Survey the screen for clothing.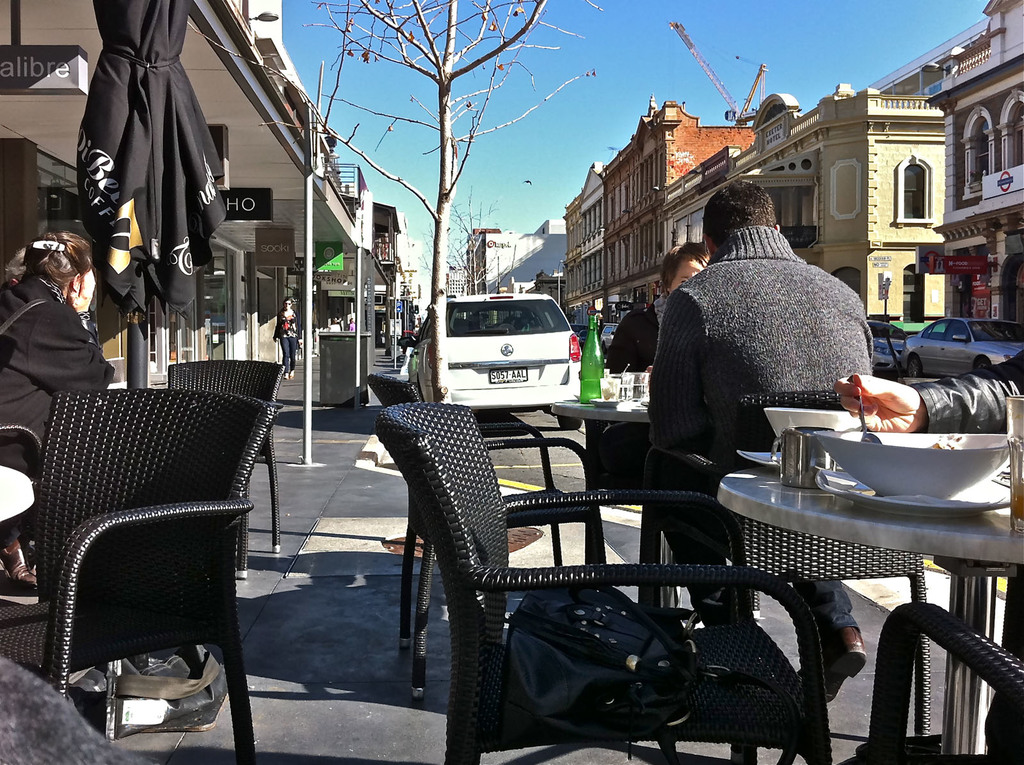
Survey found: {"x1": 907, "y1": 344, "x2": 1023, "y2": 764}.
